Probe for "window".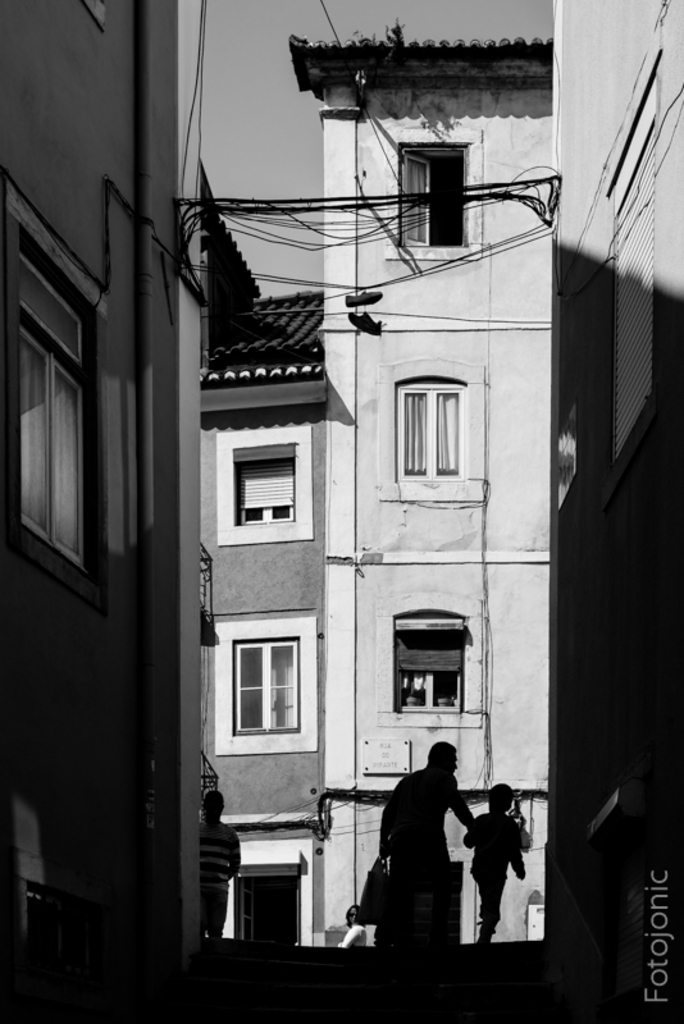
Probe result: bbox(231, 641, 301, 728).
